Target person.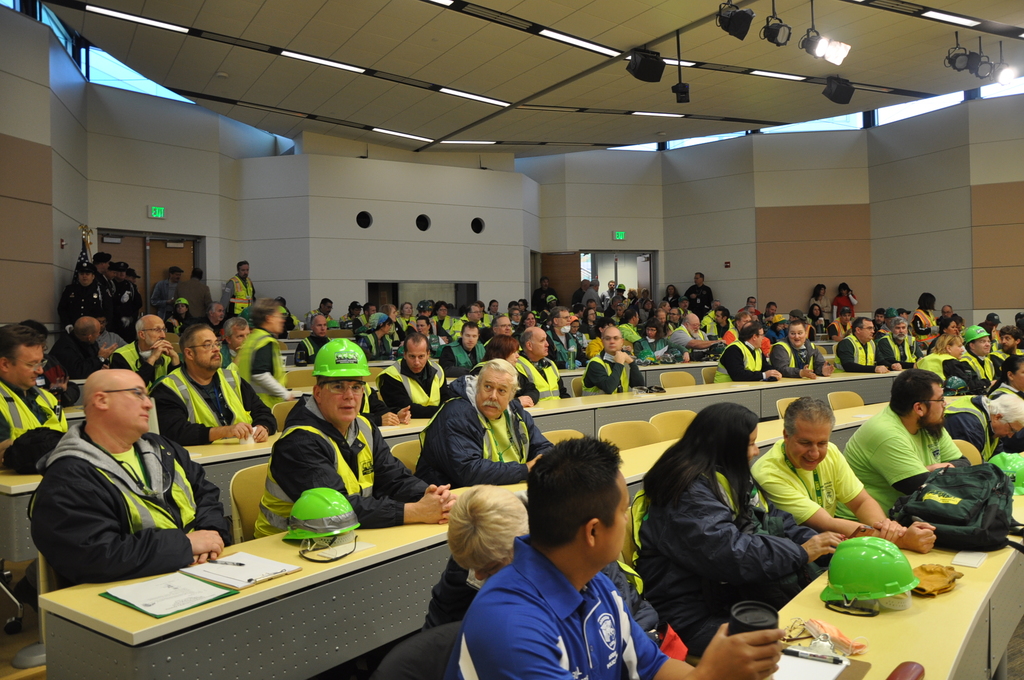
Target region: 417:361:556:488.
